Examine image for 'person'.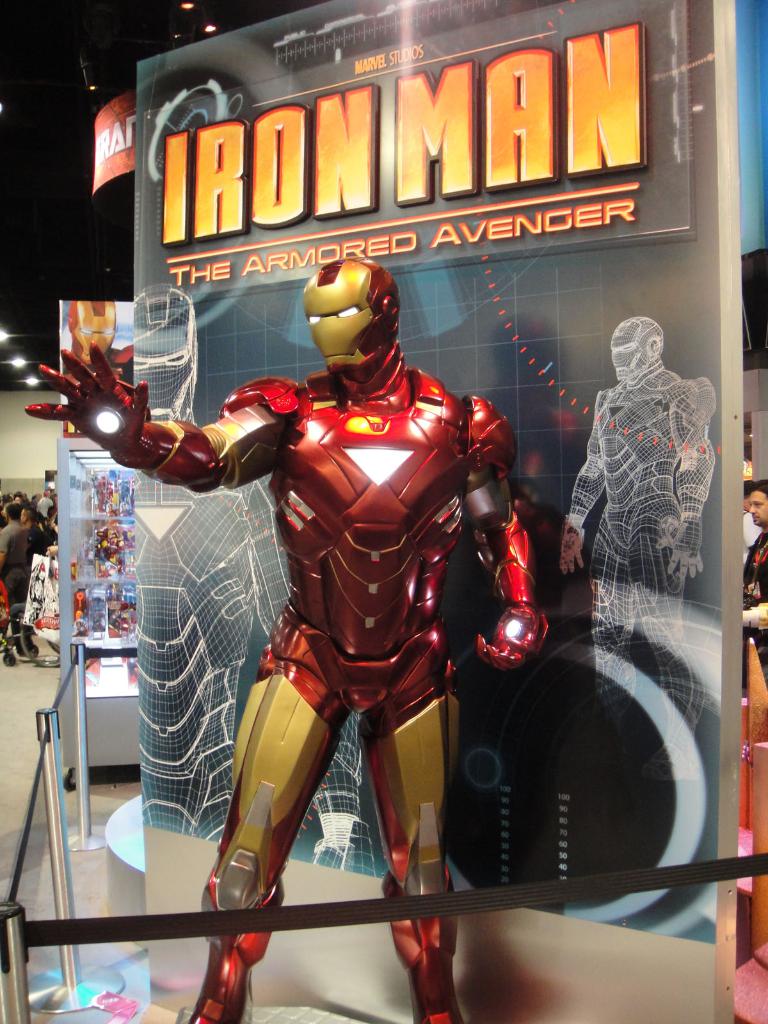
Examination result: {"x1": 26, "y1": 248, "x2": 557, "y2": 1023}.
